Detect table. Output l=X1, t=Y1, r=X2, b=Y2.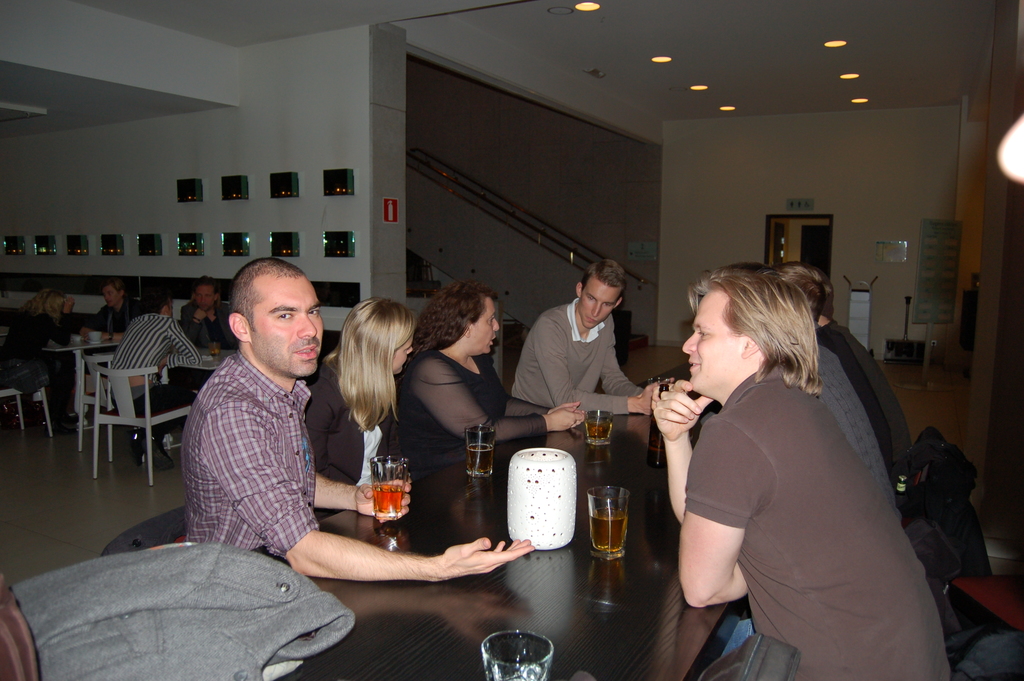
l=157, t=342, r=236, b=451.
